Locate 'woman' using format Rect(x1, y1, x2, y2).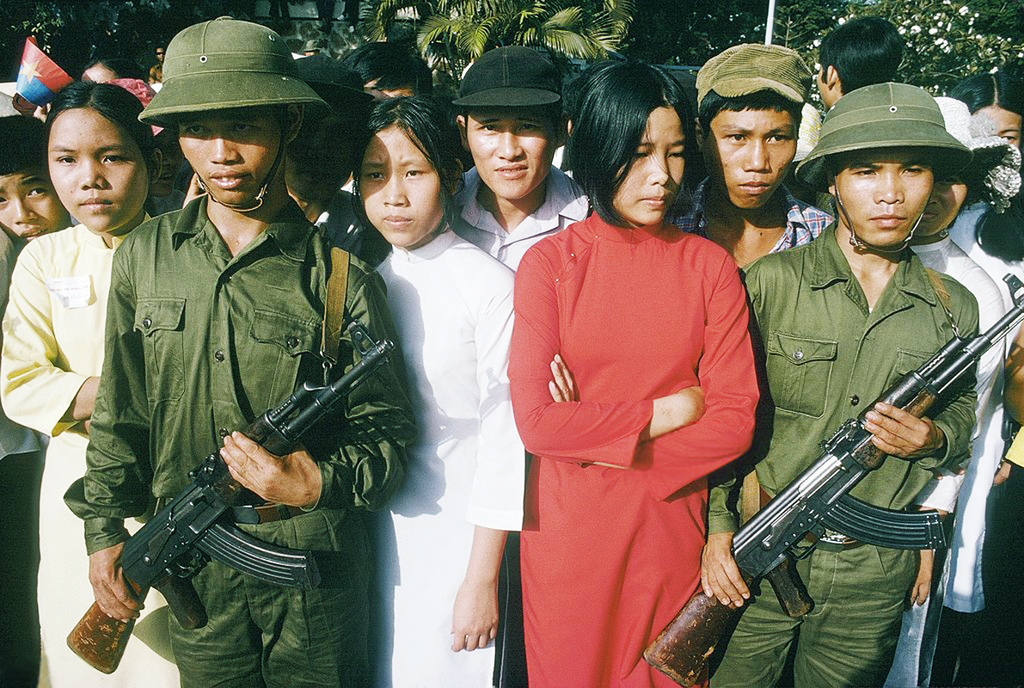
Rect(346, 88, 524, 687).
